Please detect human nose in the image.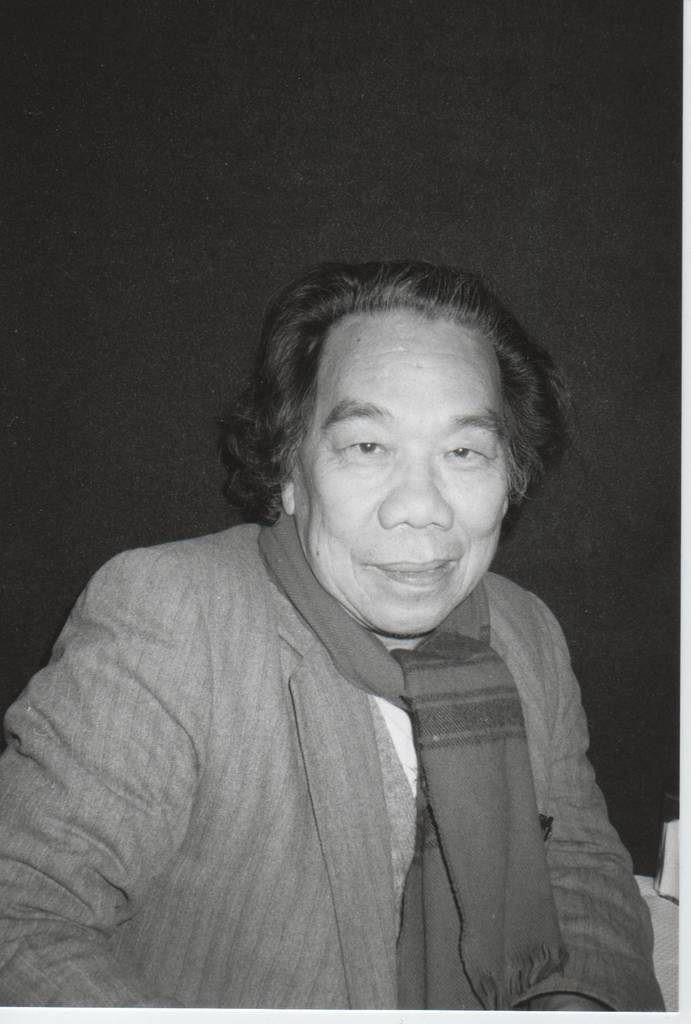
{"left": 377, "top": 459, "right": 455, "bottom": 532}.
